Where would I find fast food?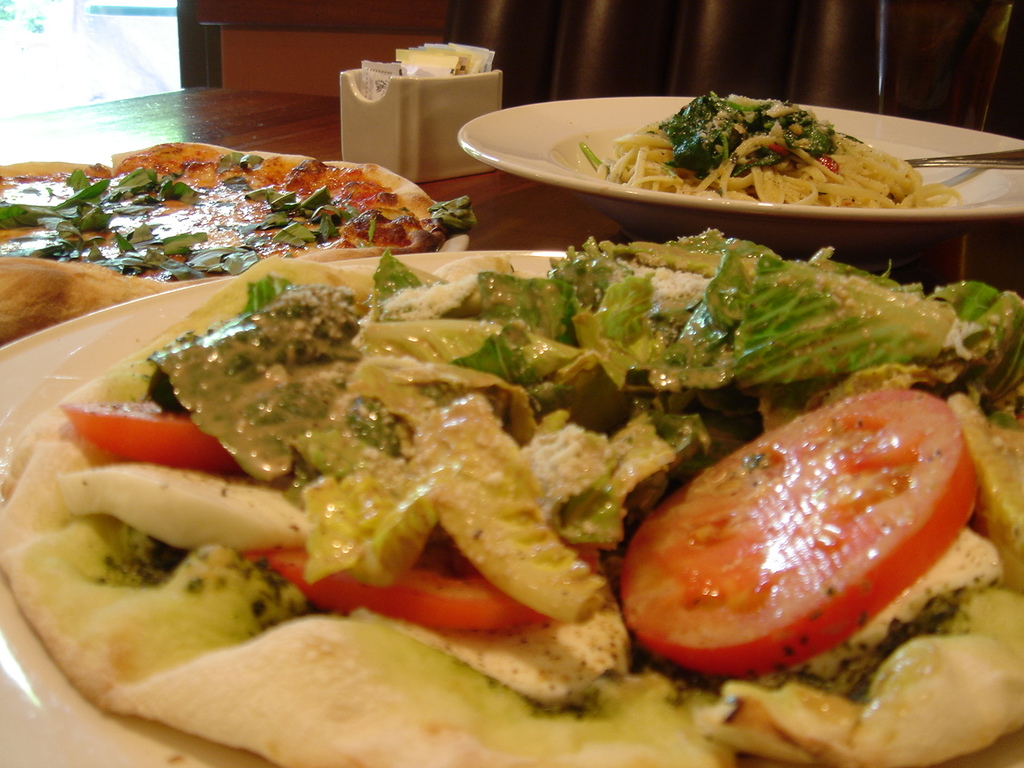
At {"left": 5, "top": 242, "right": 1023, "bottom": 767}.
